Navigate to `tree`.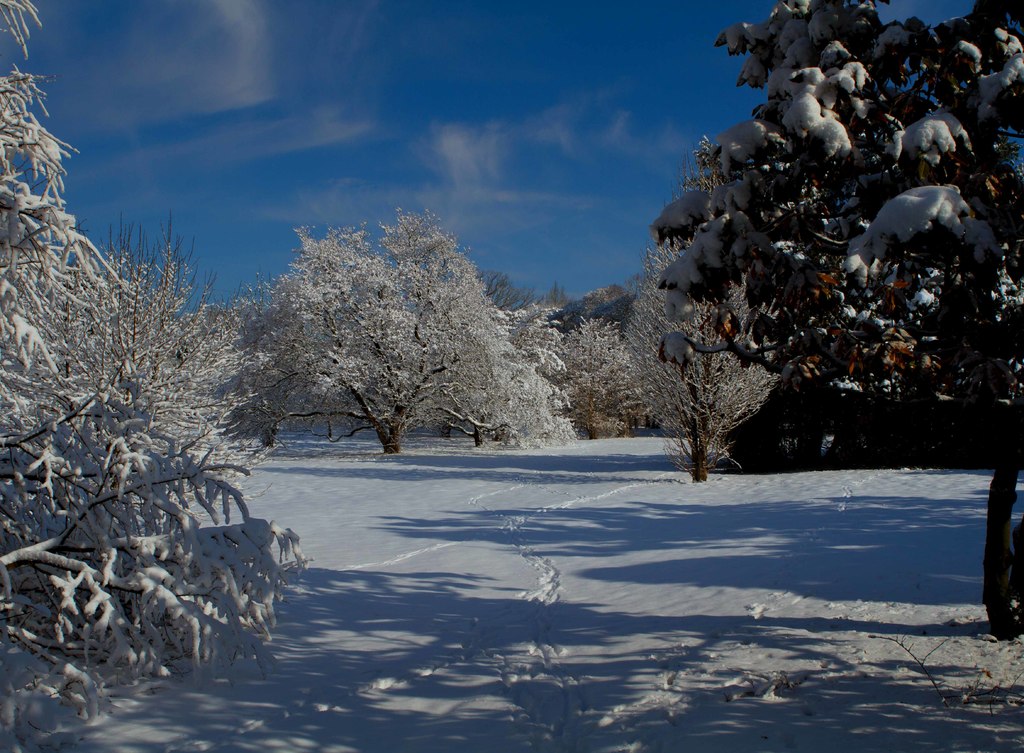
Navigation target: BBox(648, 0, 1023, 639).
